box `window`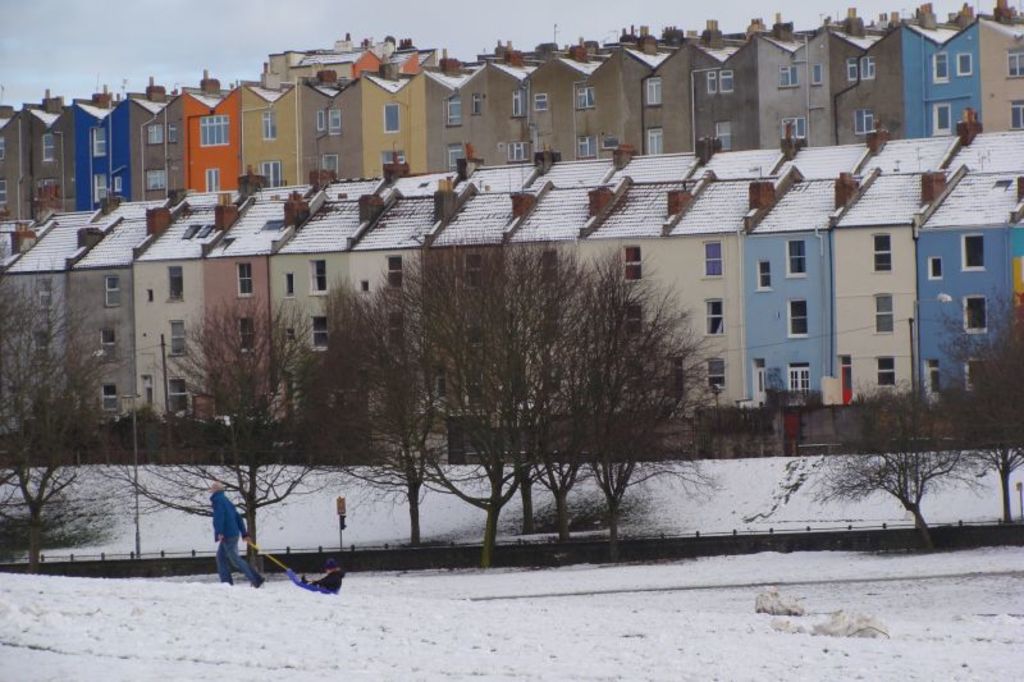
detection(35, 331, 51, 361)
